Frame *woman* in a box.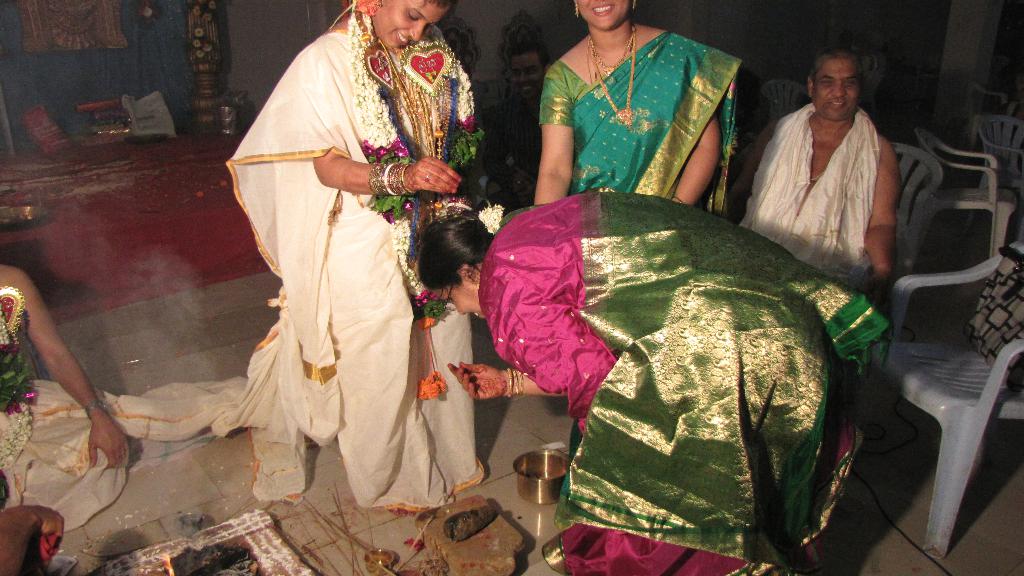
box=[520, 0, 761, 205].
